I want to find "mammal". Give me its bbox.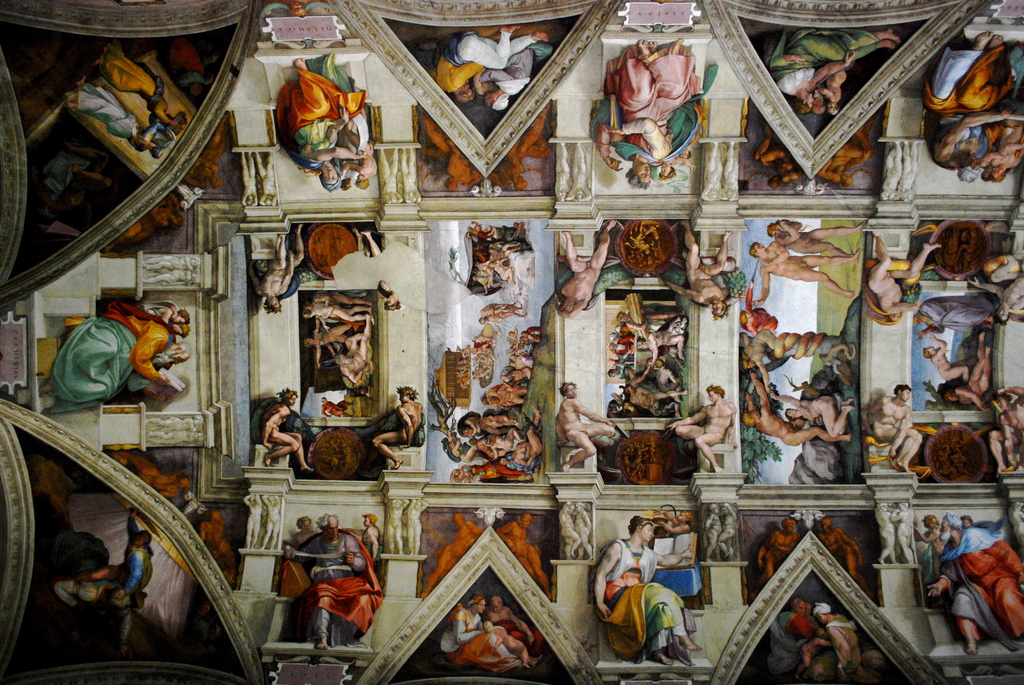
(left=280, top=56, right=353, bottom=191).
